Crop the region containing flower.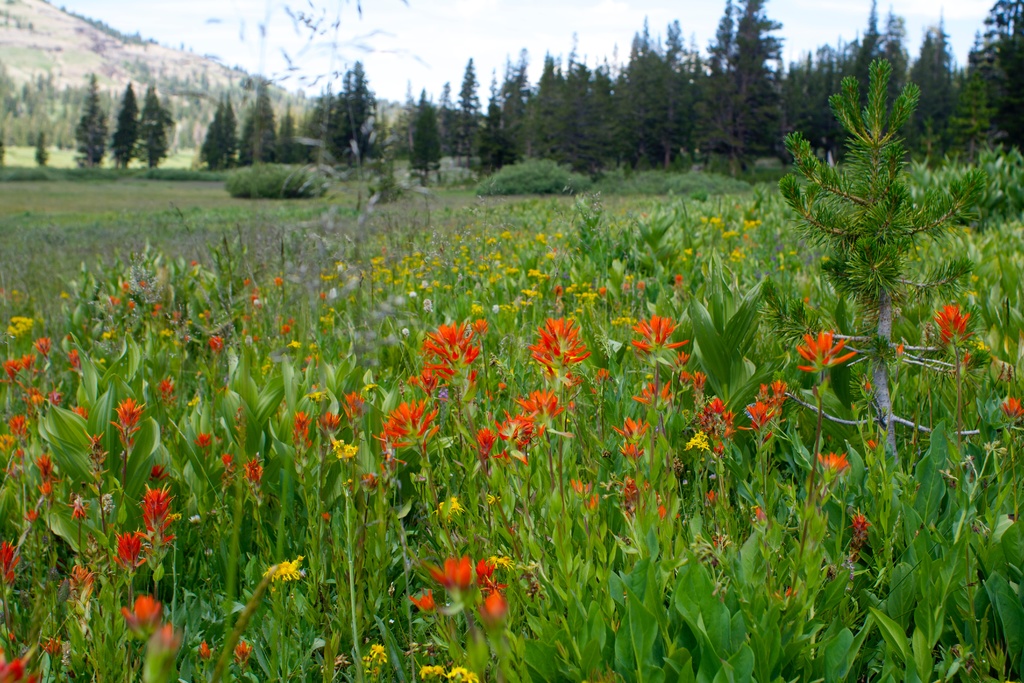
Crop region: (327,441,362,463).
